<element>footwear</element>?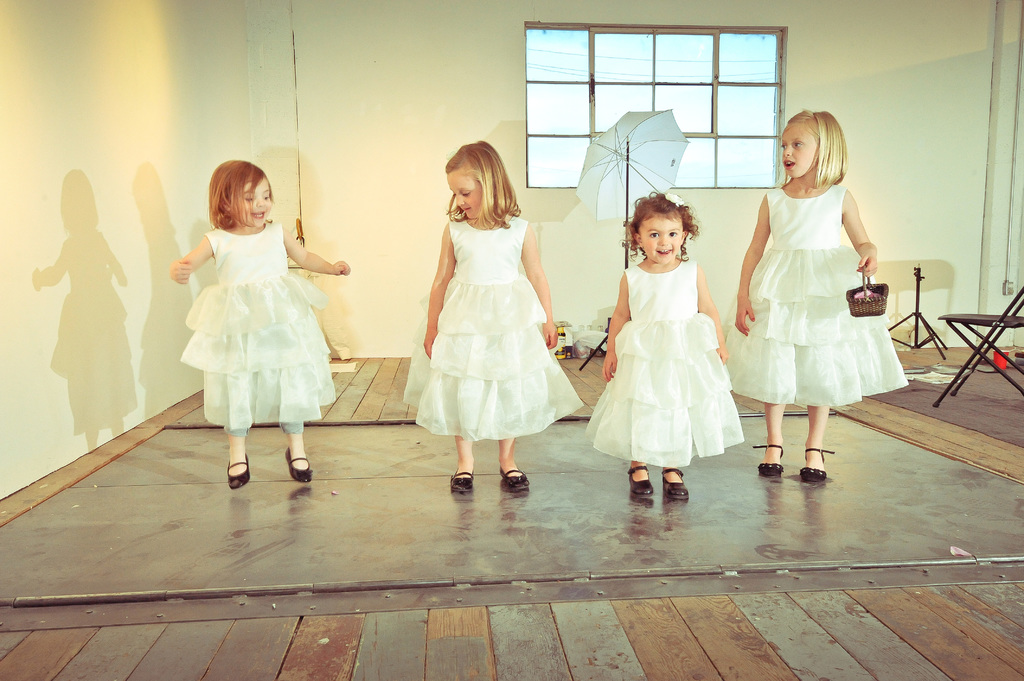
left=225, top=453, right=252, bottom=490
